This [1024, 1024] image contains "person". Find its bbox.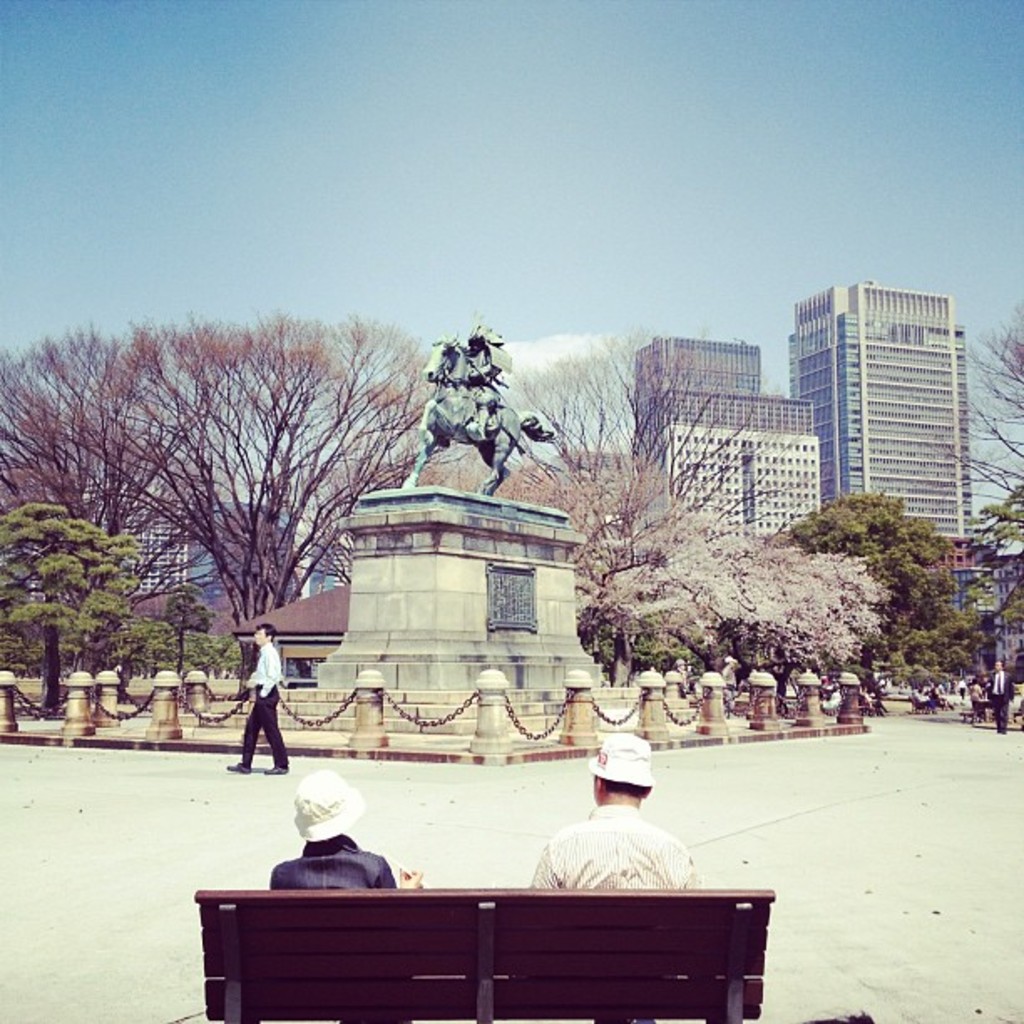
{"left": 986, "top": 659, "right": 1012, "bottom": 731}.
